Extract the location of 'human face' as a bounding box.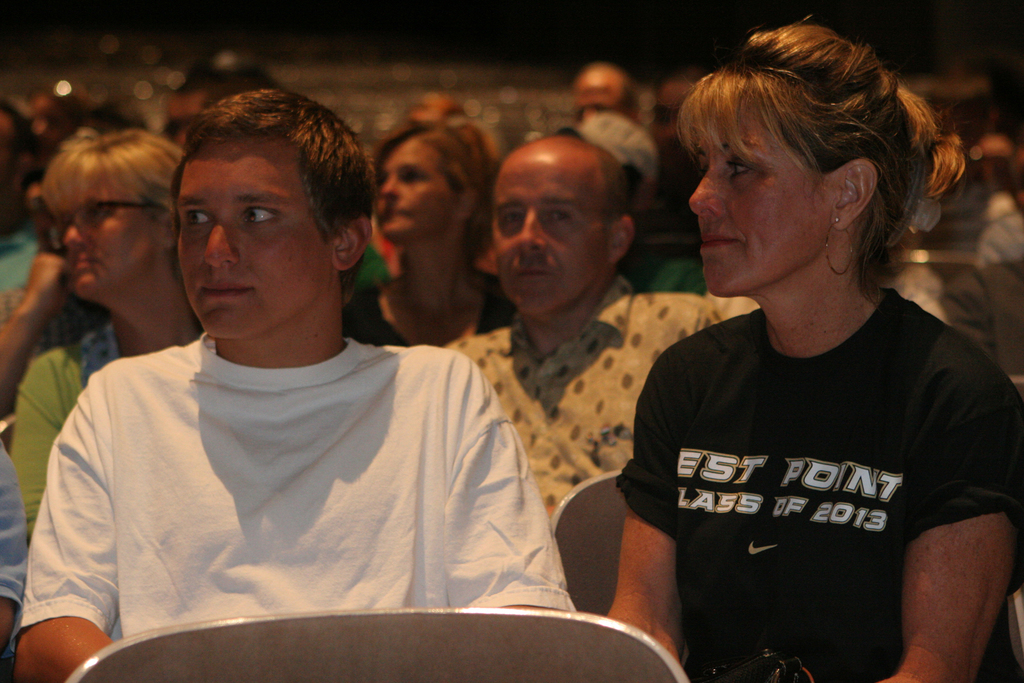
[365,135,456,243].
